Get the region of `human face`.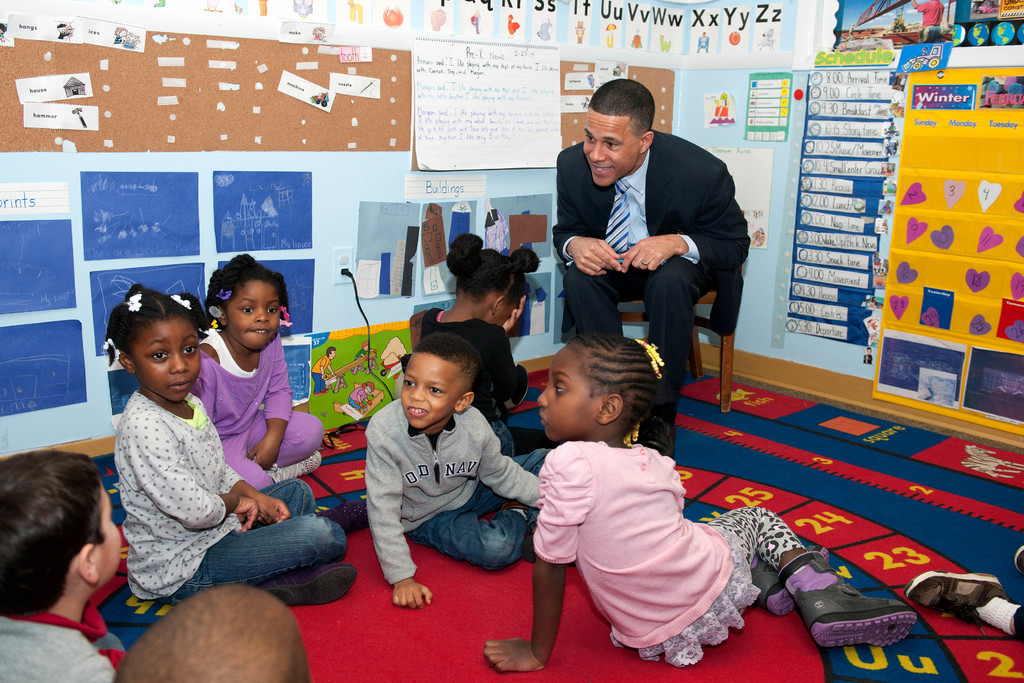
<region>496, 288, 528, 327</region>.
